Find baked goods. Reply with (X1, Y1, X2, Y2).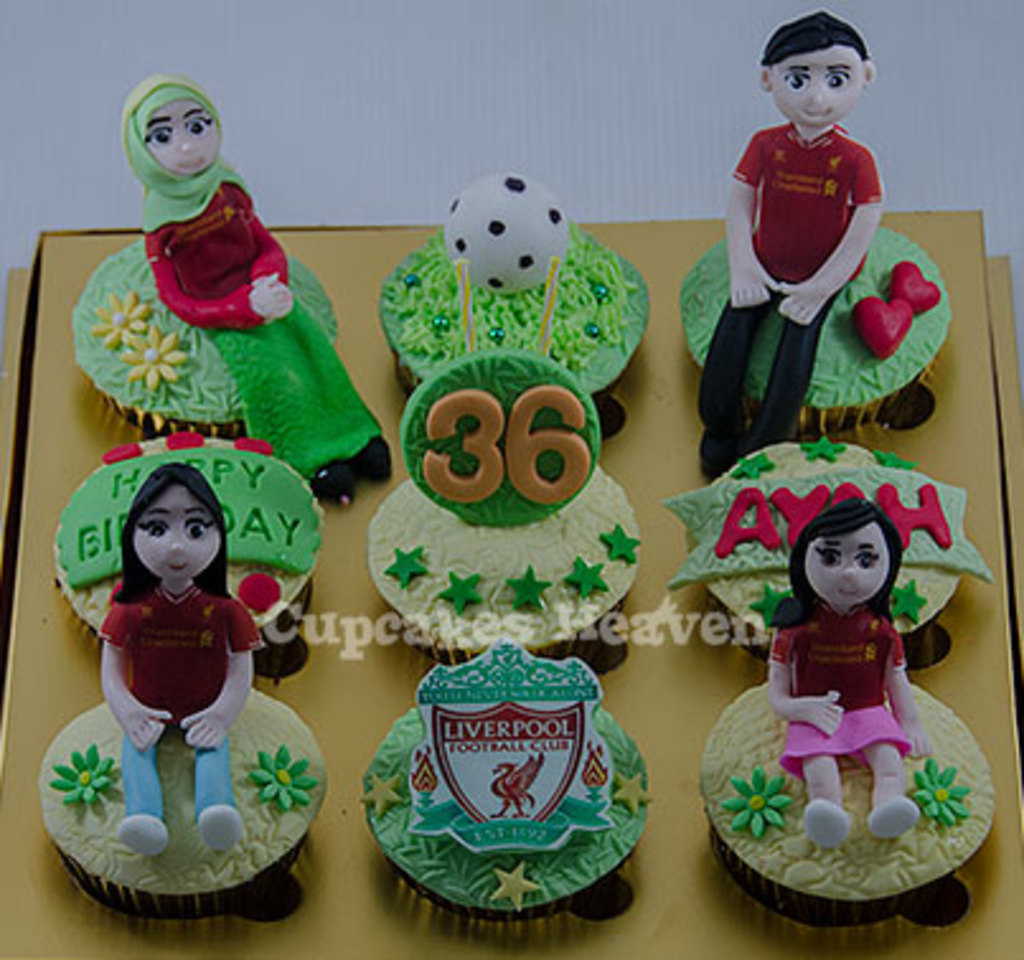
(686, 498, 996, 932).
